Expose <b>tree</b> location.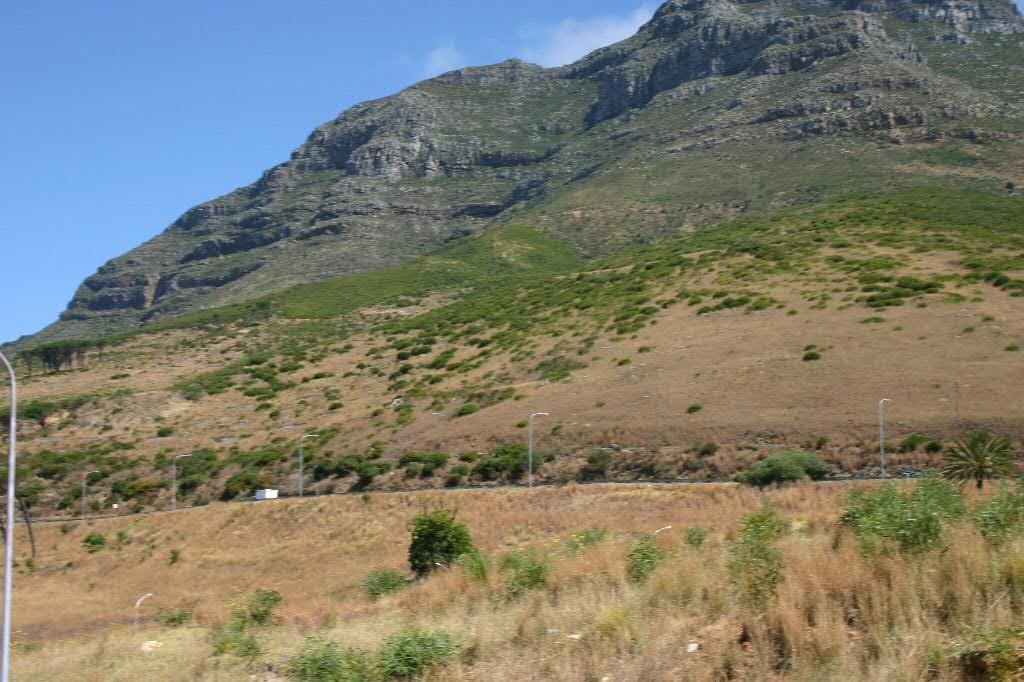
Exposed at box=[15, 335, 111, 372].
